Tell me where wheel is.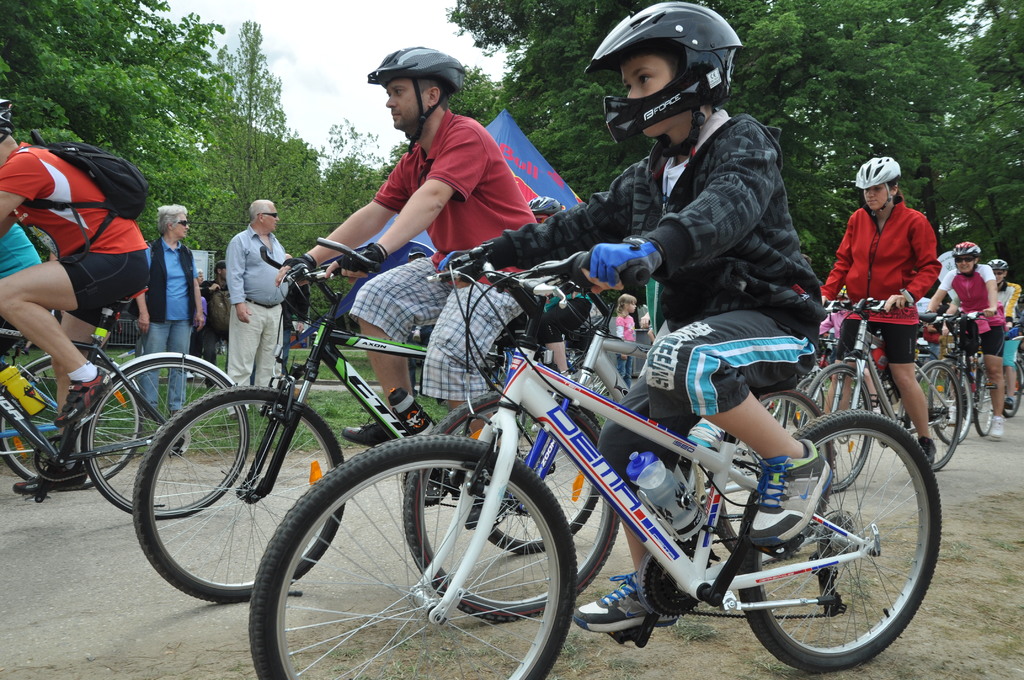
wheel is at l=490, t=404, r=600, b=556.
